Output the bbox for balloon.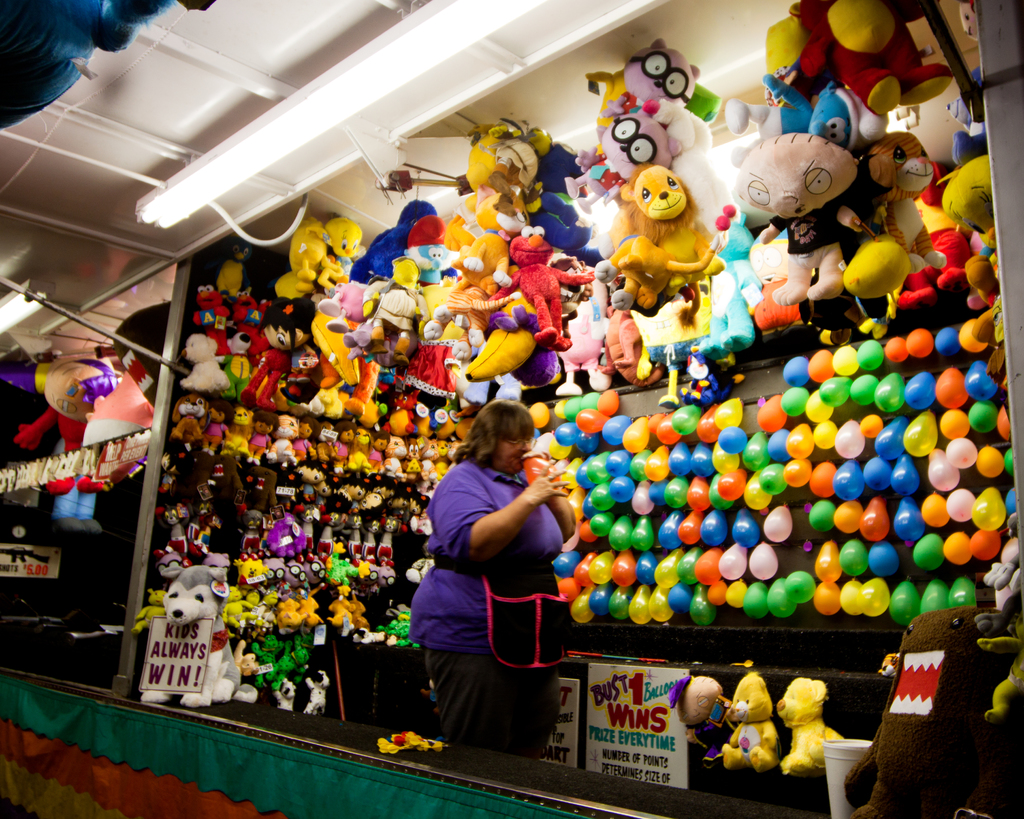
x1=781, y1=387, x2=810, y2=417.
